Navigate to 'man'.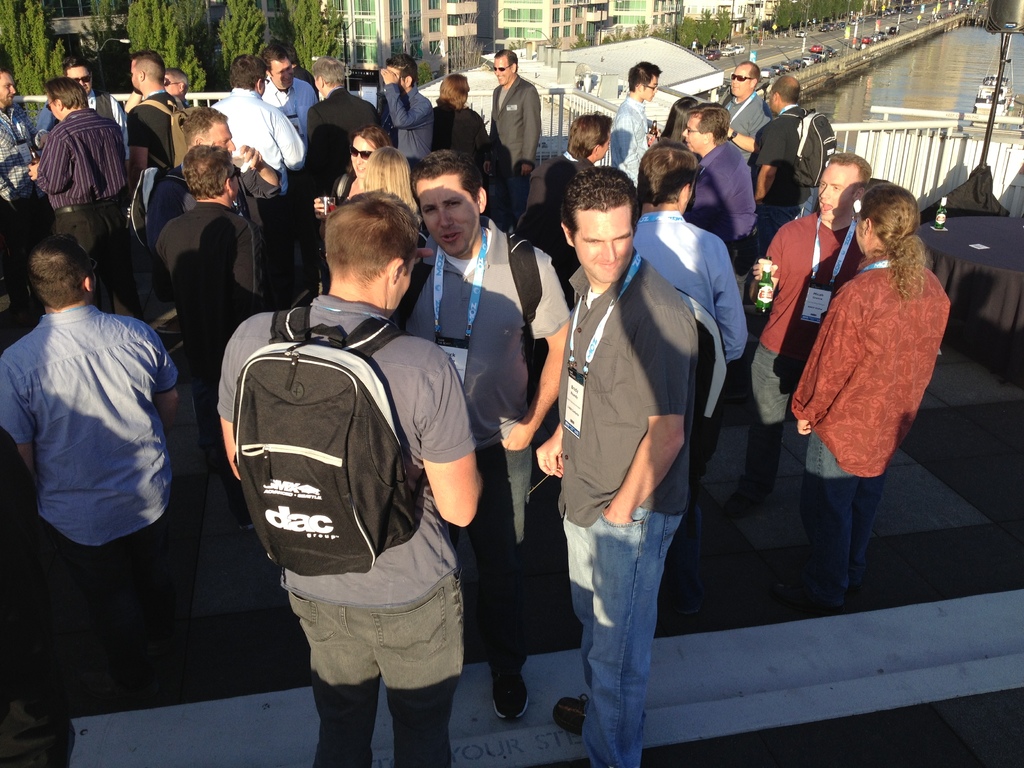
Navigation target: [x1=25, y1=83, x2=184, y2=335].
